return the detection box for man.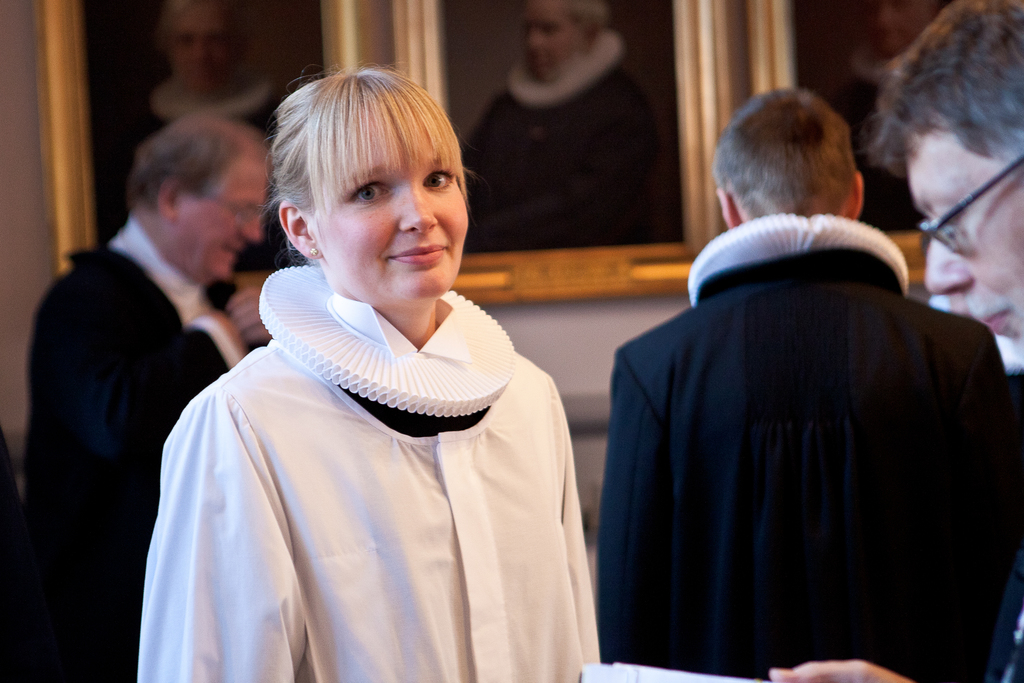
[458,0,682,255].
